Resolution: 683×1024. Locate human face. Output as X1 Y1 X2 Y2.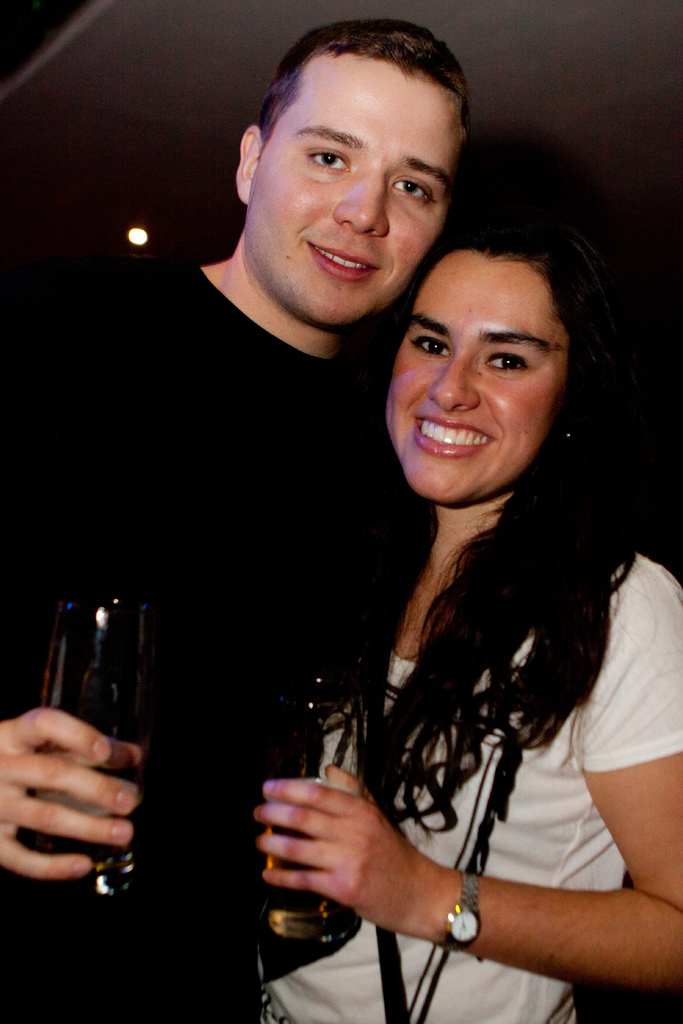
243 53 465 321.
